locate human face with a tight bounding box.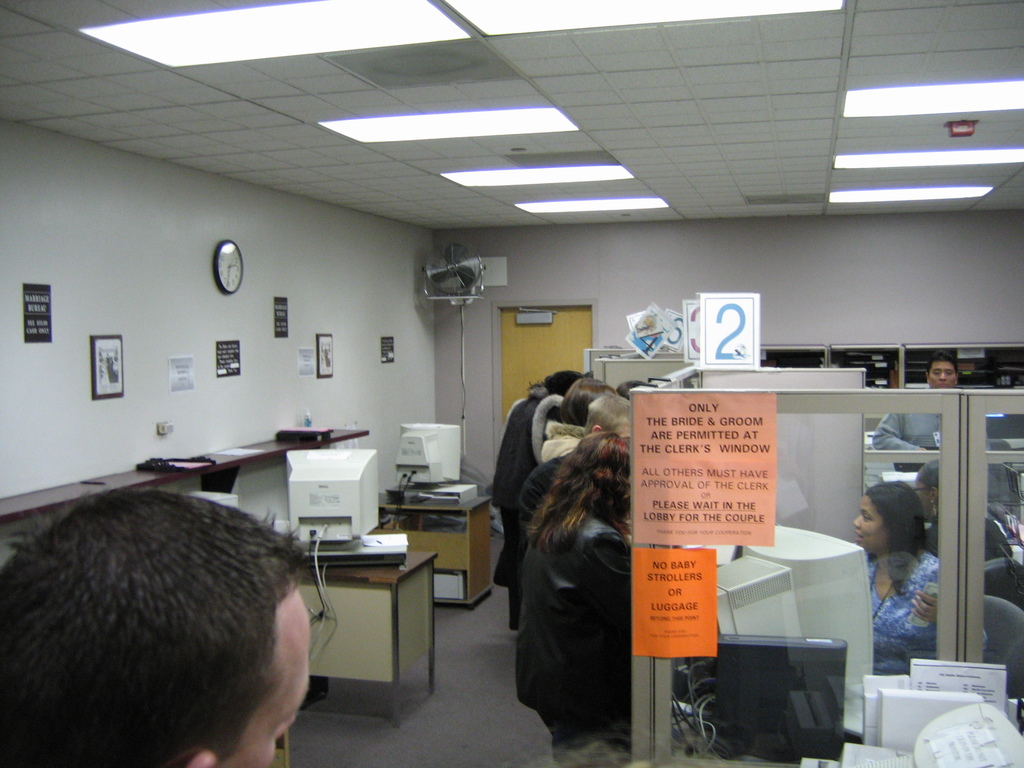
{"left": 930, "top": 362, "right": 959, "bottom": 389}.
